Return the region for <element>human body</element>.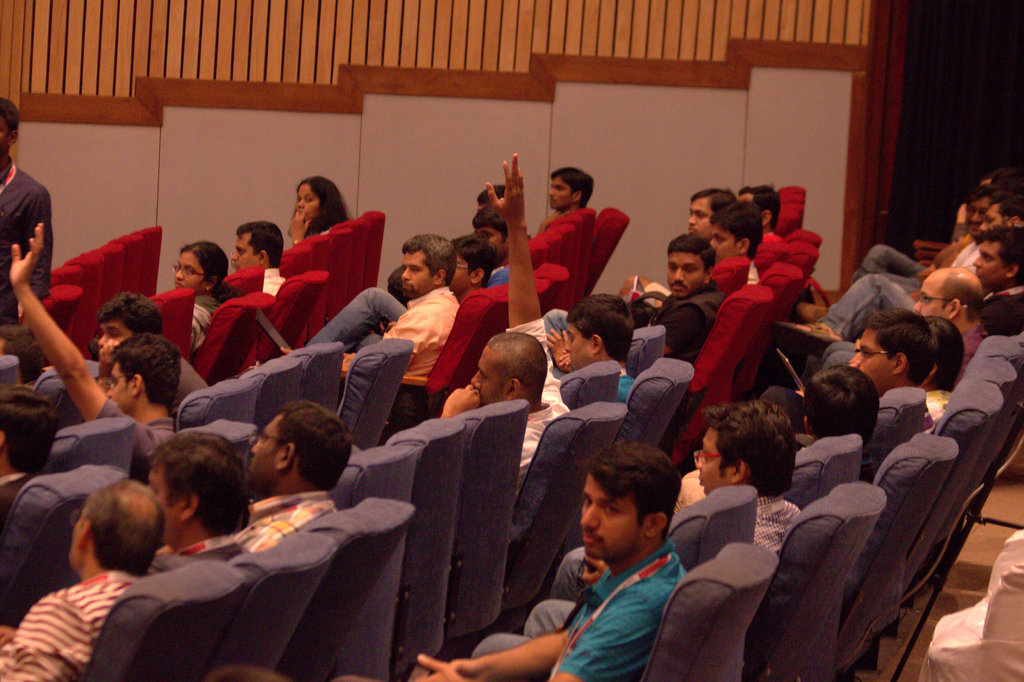
(x1=0, y1=98, x2=52, y2=327).
